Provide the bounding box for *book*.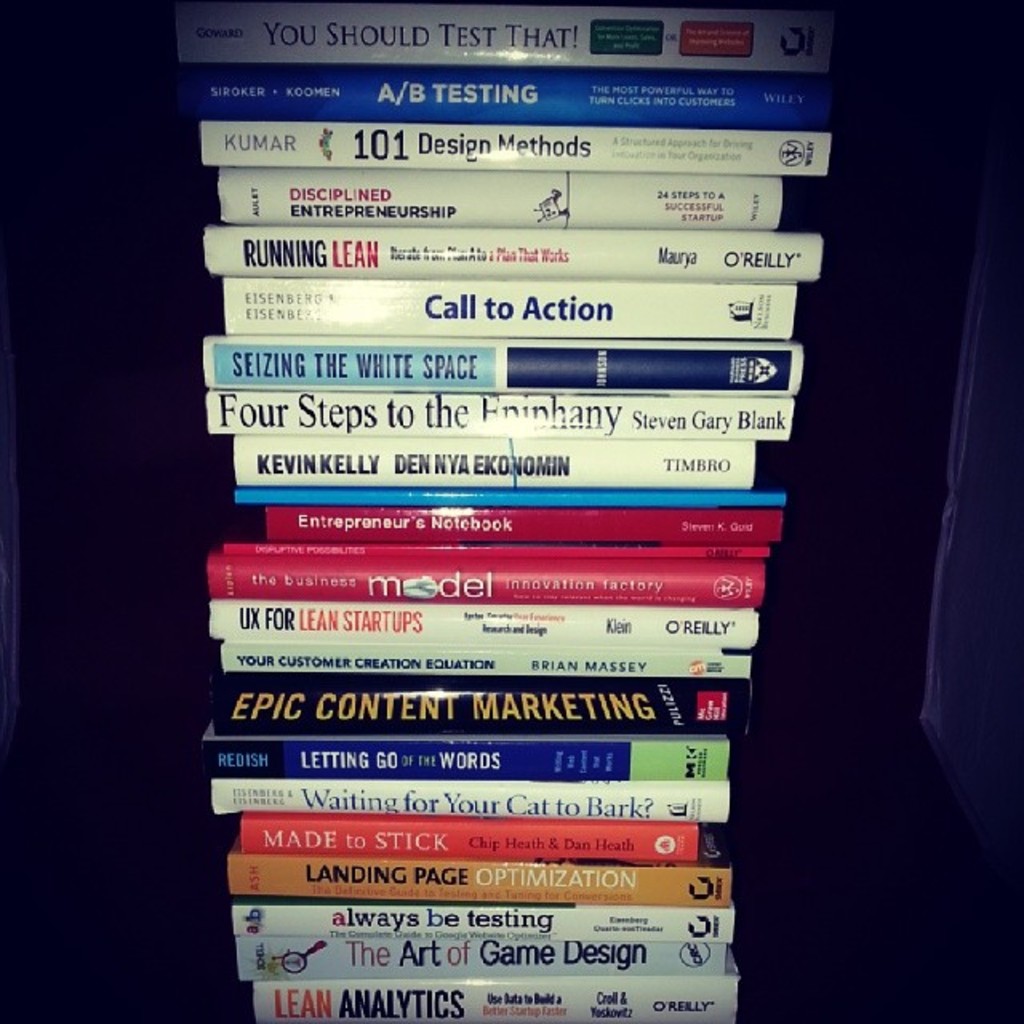
detection(181, 123, 834, 178).
